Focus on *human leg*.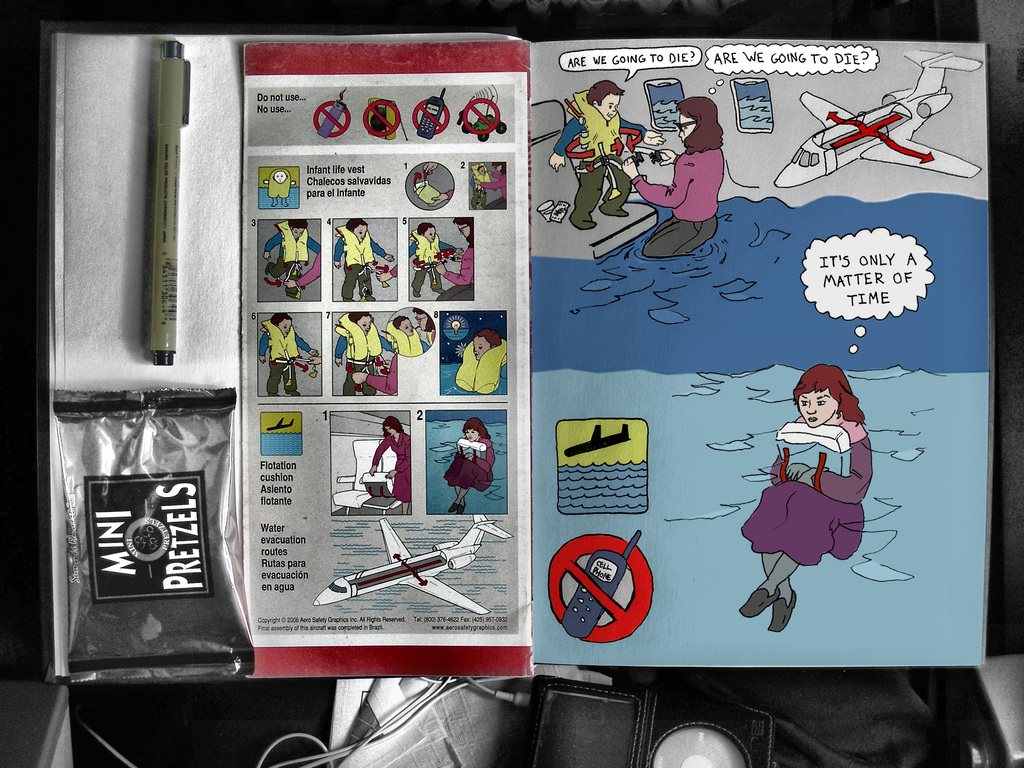
Focused at pyautogui.locateOnScreen(268, 363, 287, 395).
